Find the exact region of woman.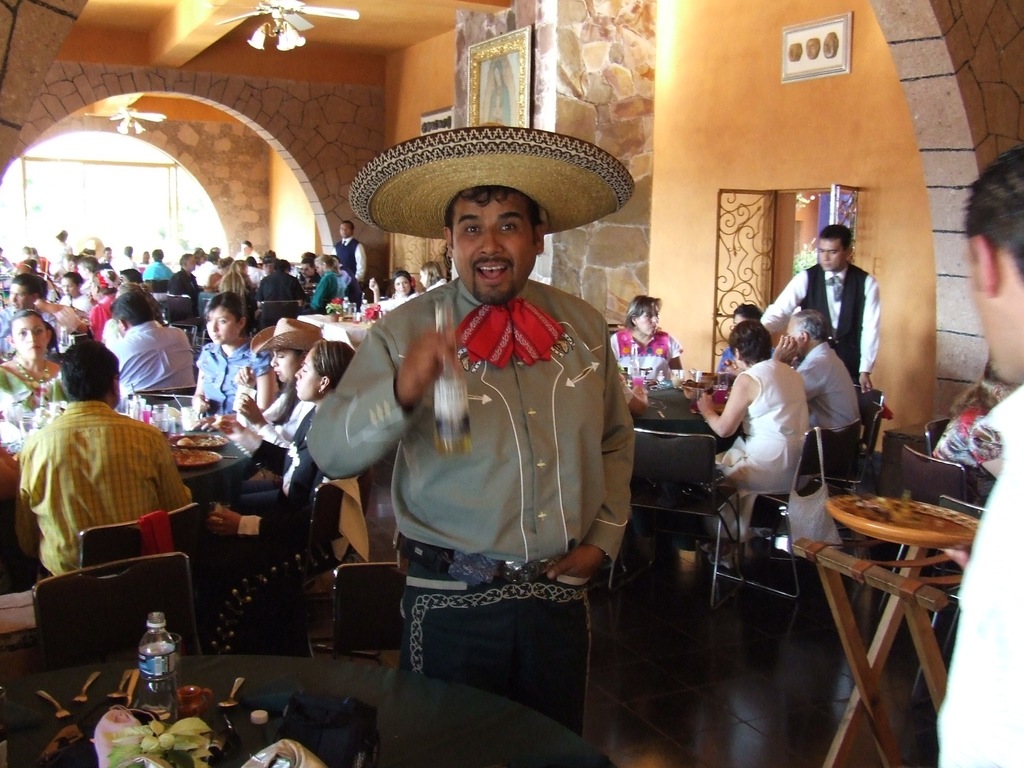
Exact region: [0, 305, 71, 402].
